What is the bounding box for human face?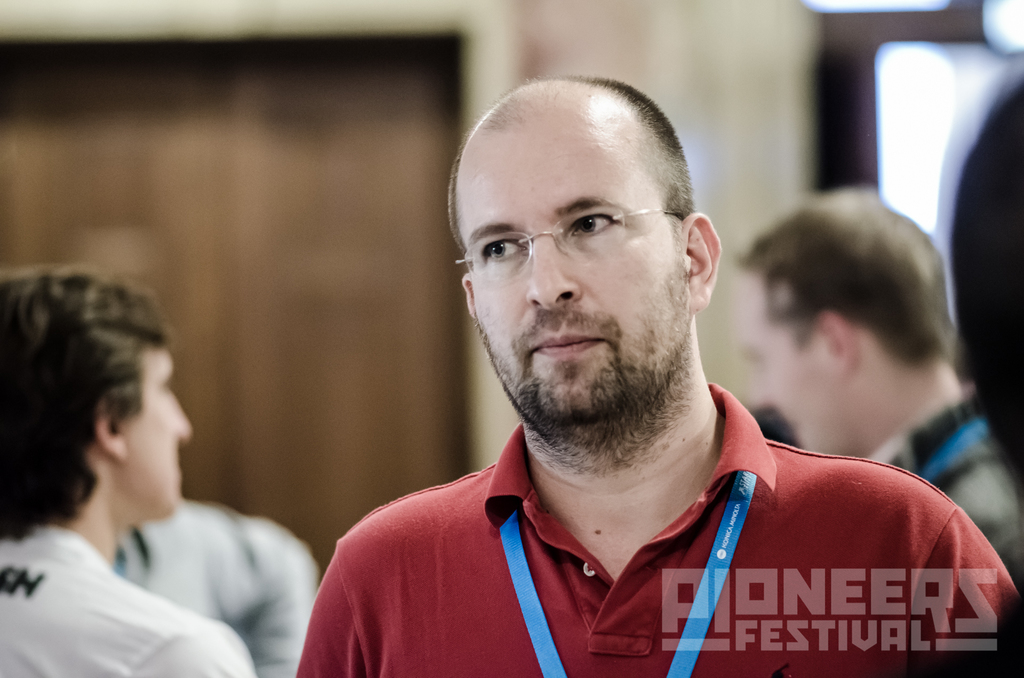
742,258,862,461.
